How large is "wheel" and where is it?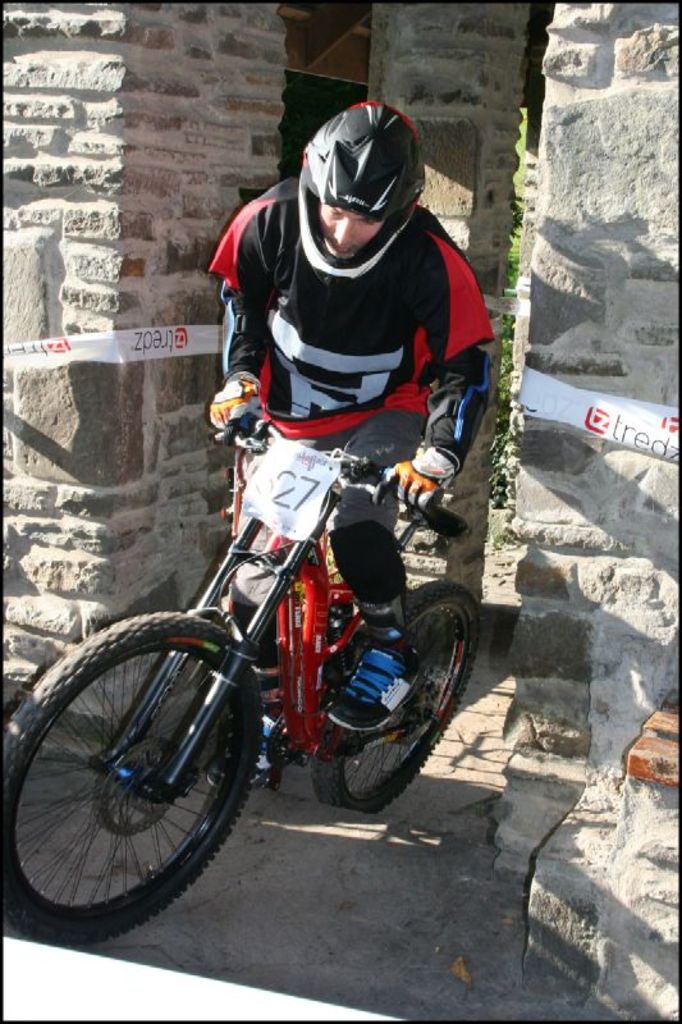
Bounding box: pyautogui.locateOnScreen(310, 577, 480, 813).
